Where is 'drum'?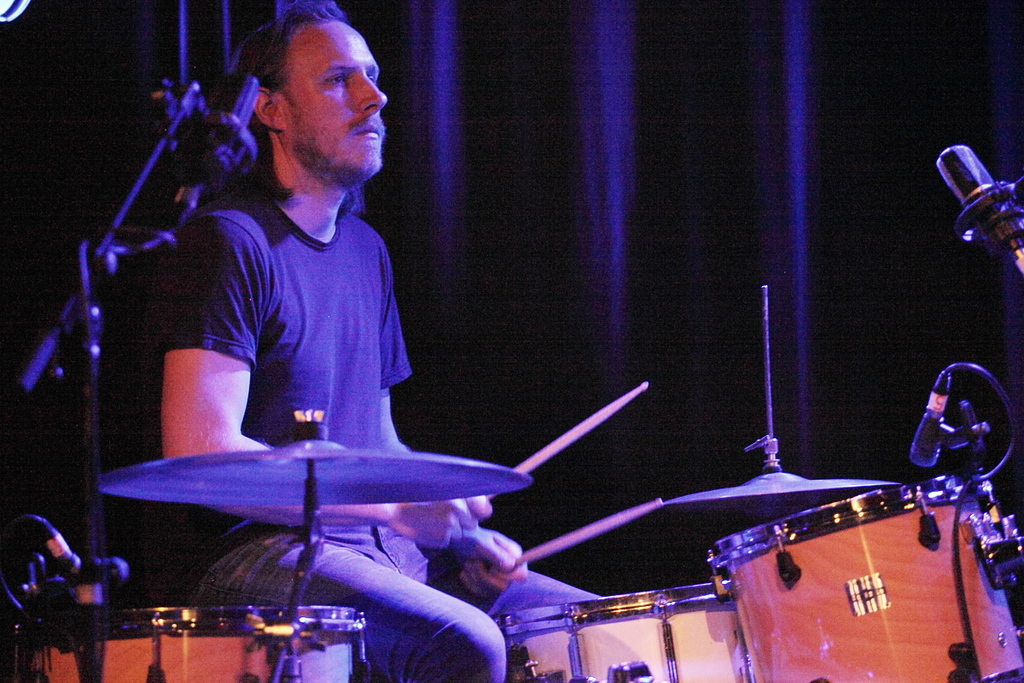
14,606,367,682.
